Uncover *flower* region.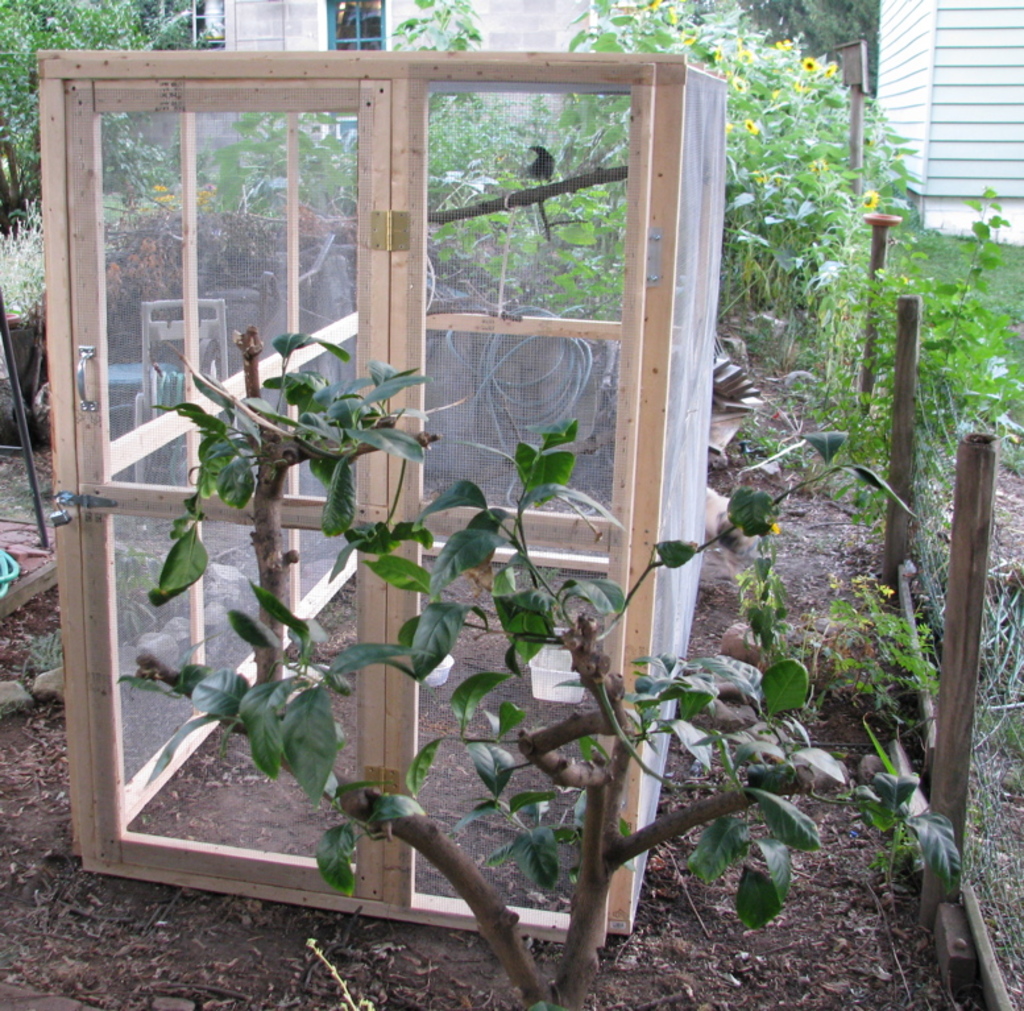
Uncovered: (799,53,817,79).
